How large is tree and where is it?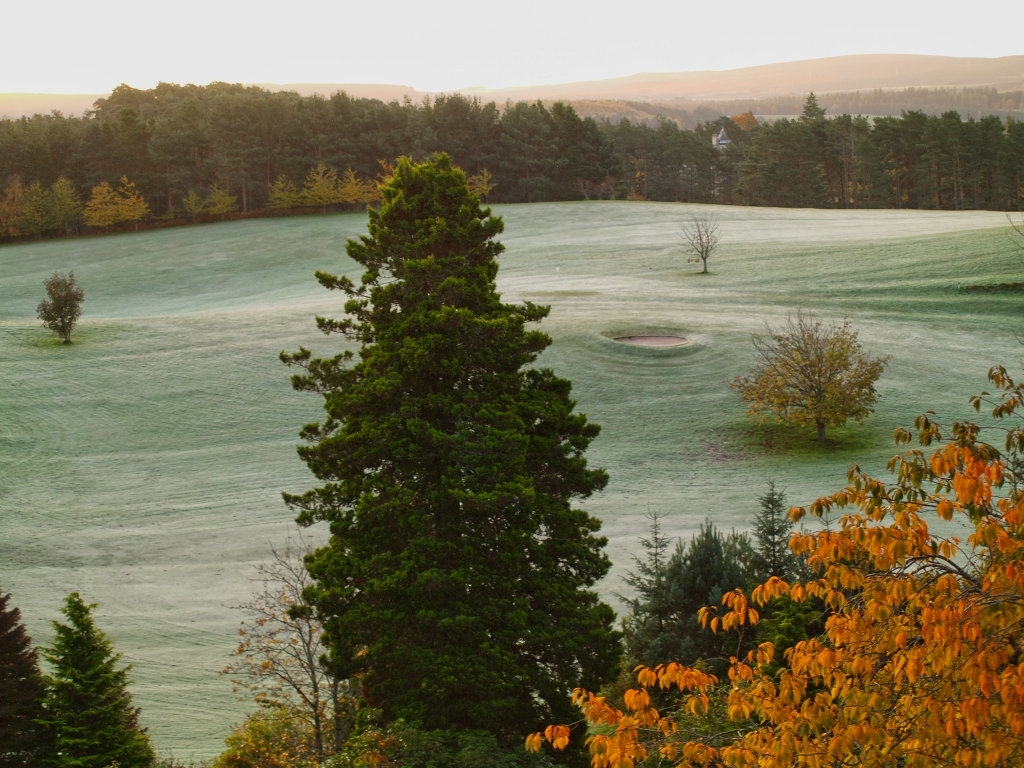
Bounding box: locate(12, 178, 88, 251).
